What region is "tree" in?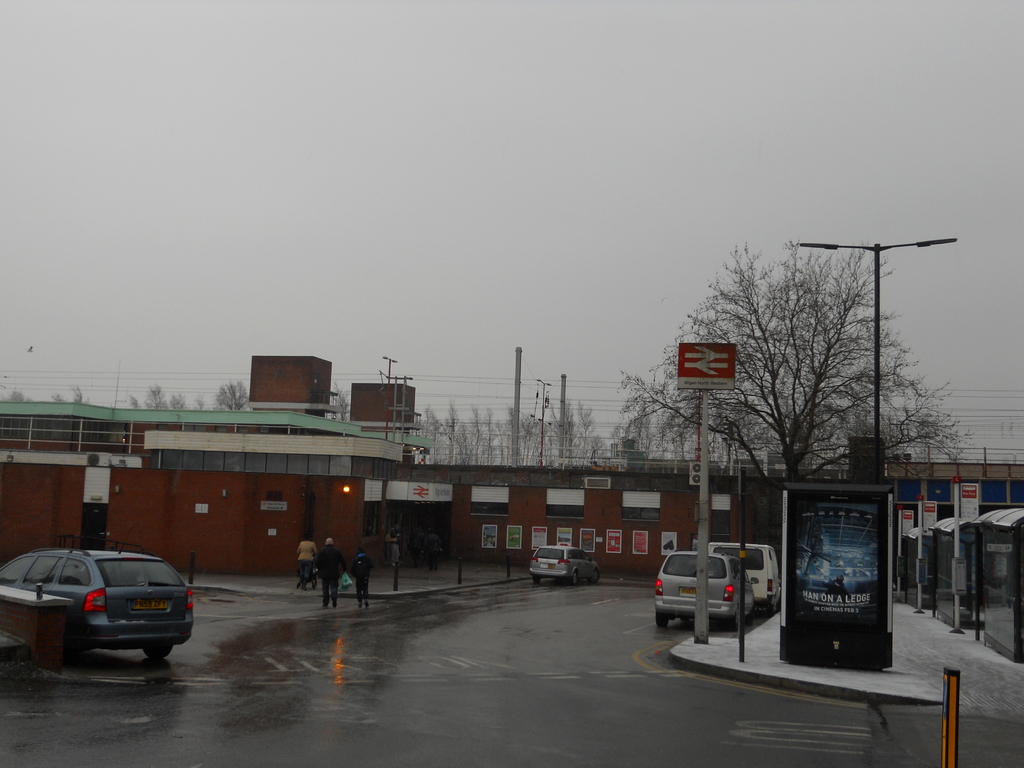
x1=214, y1=375, x2=249, y2=409.
